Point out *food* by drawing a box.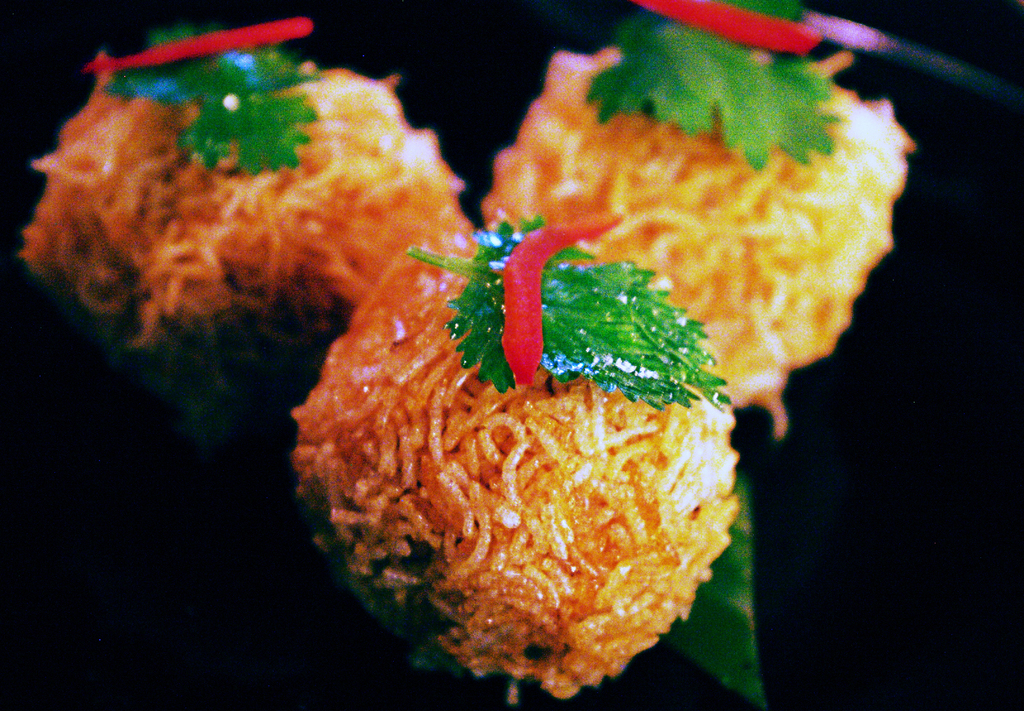
bbox=[291, 218, 729, 696].
